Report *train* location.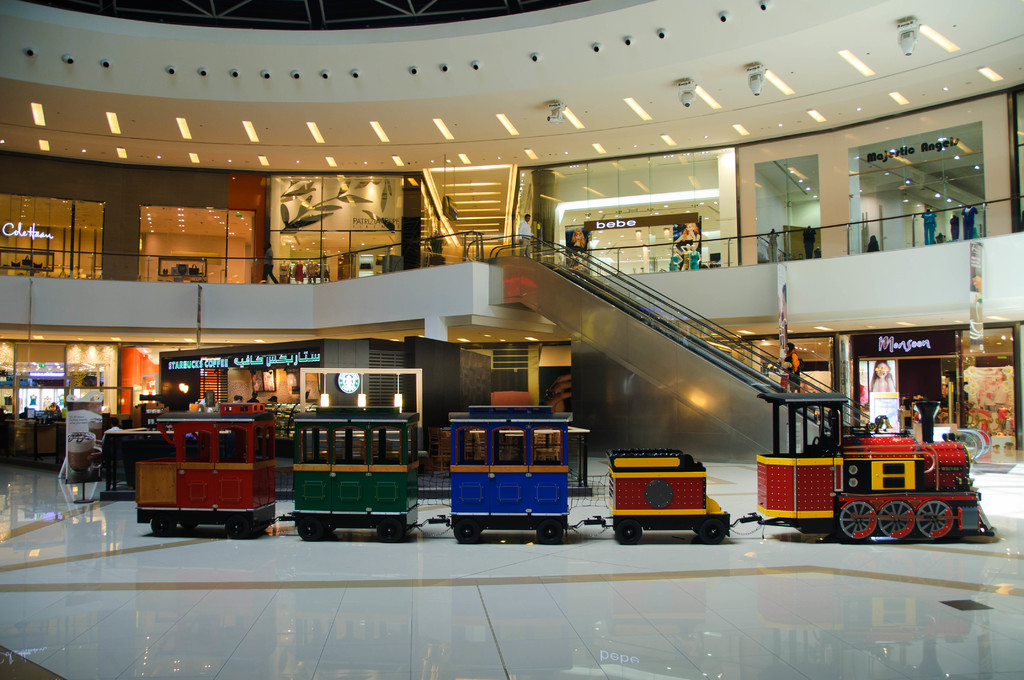
Report: locate(99, 394, 1000, 552).
